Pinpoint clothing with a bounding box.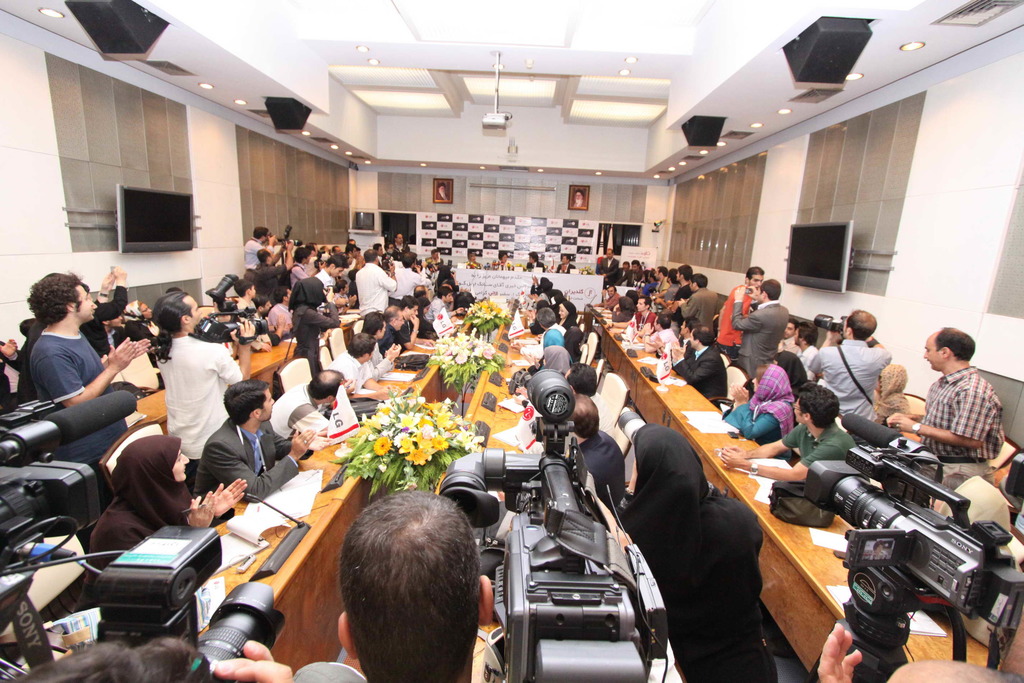
[x1=671, y1=347, x2=726, y2=407].
